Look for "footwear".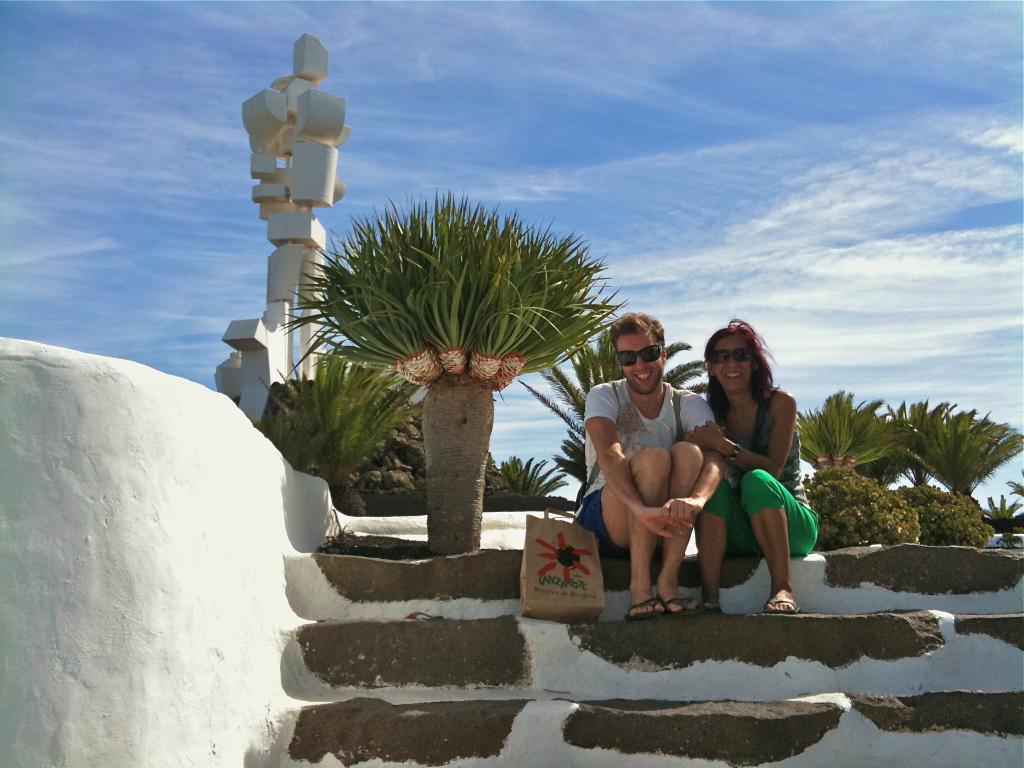
Found: 622,598,663,616.
